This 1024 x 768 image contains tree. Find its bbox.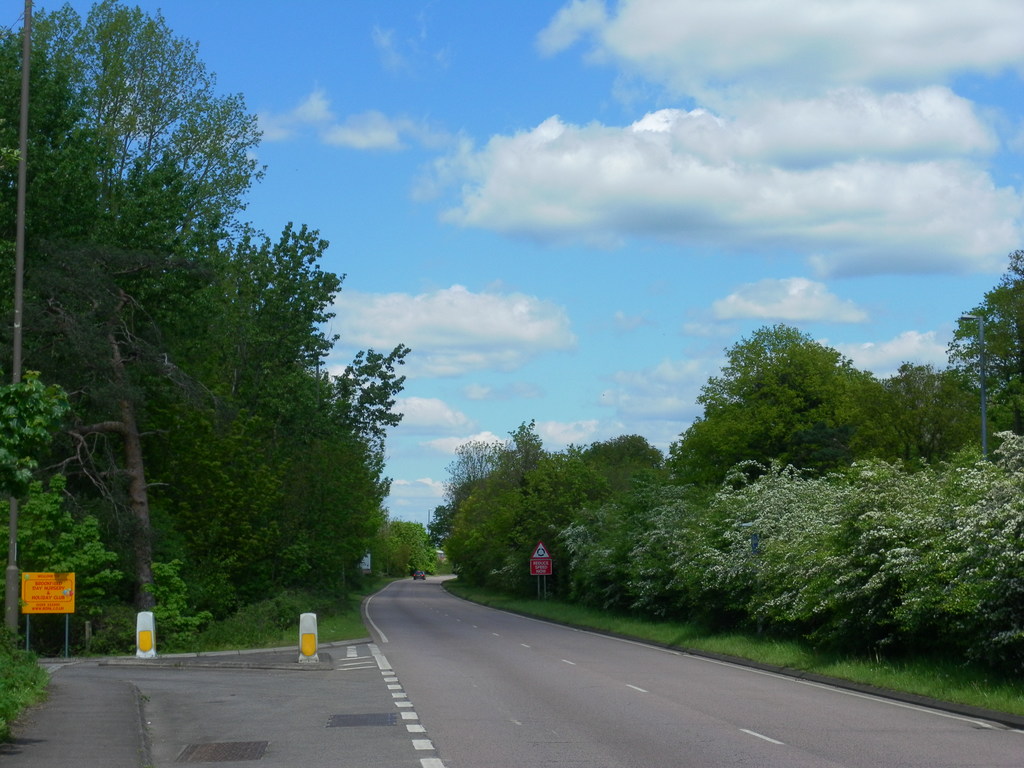
[595,433,654,498].
